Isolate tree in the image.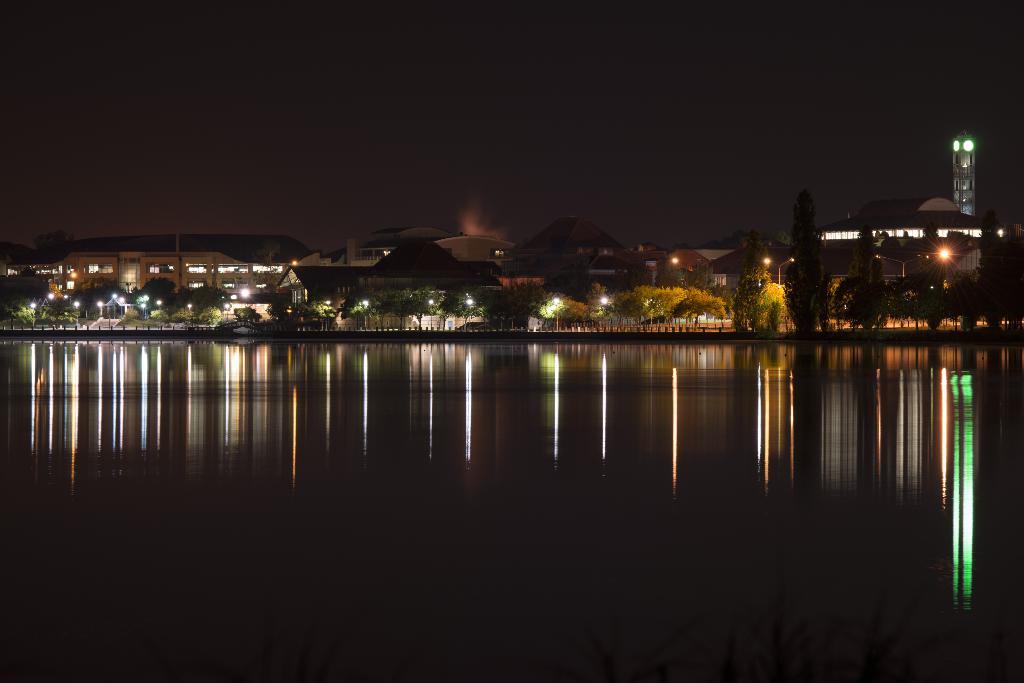
Isolated region: l=756, t=280, r=783, b=326.
